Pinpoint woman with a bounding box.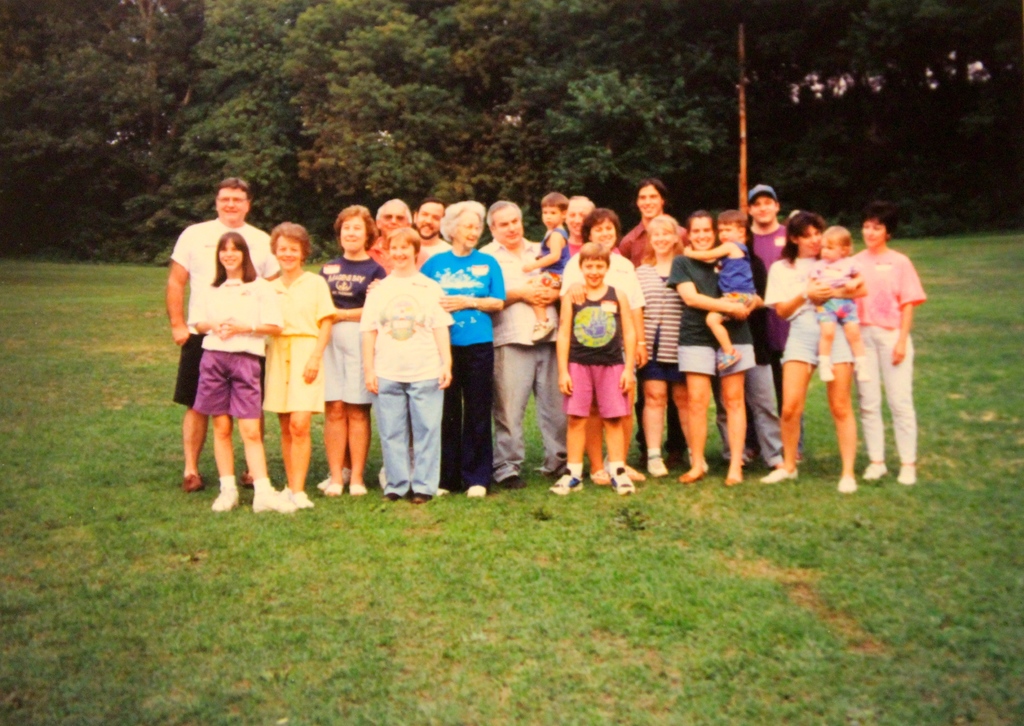
[x1=665, y1=210, x2=757, y2=486].
